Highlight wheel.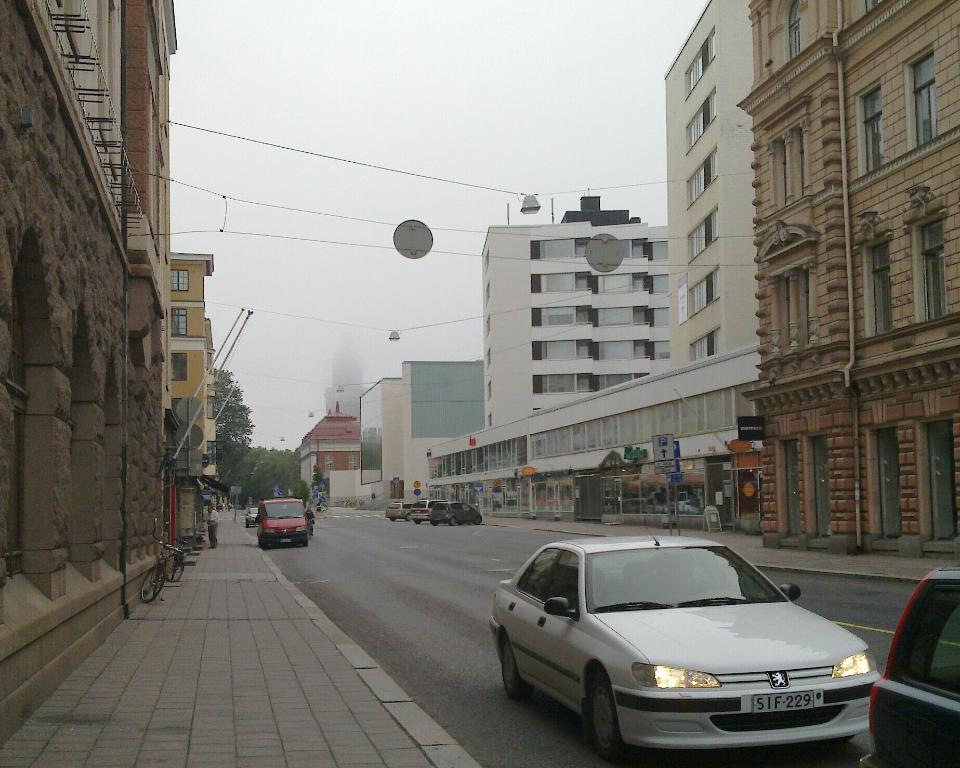
Highlighted region: (166,554,182,582).
